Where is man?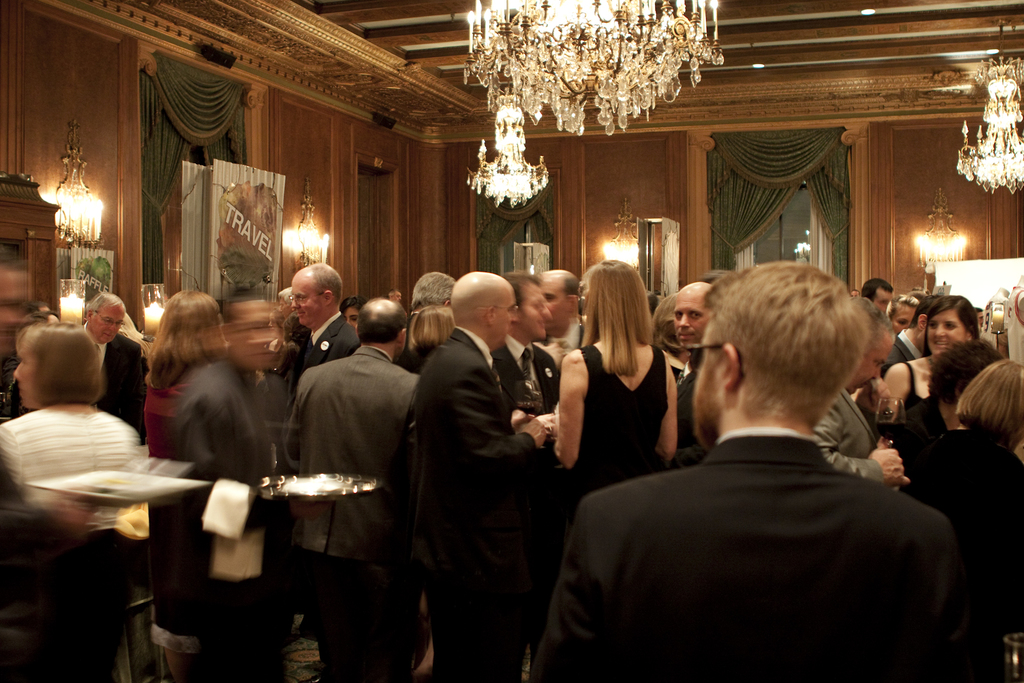
bbox(492, 272, 564, 682).
